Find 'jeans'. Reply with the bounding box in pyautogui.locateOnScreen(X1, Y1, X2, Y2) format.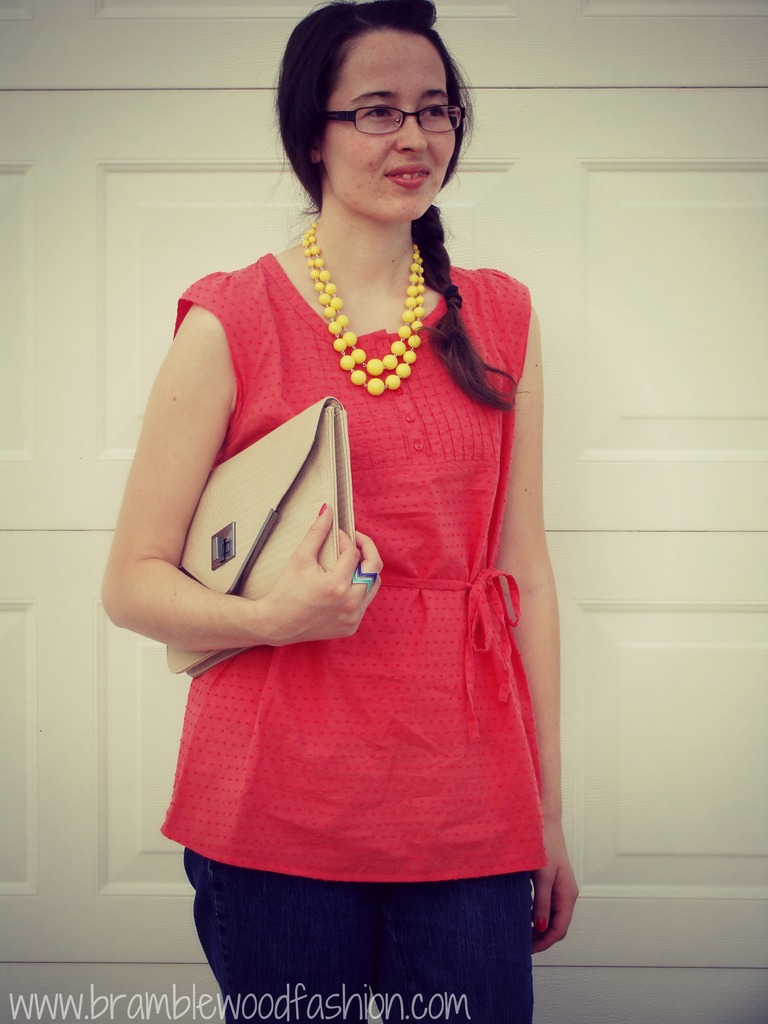
pyautogui.locateOnScreen(170, 838, 566, 1017).
